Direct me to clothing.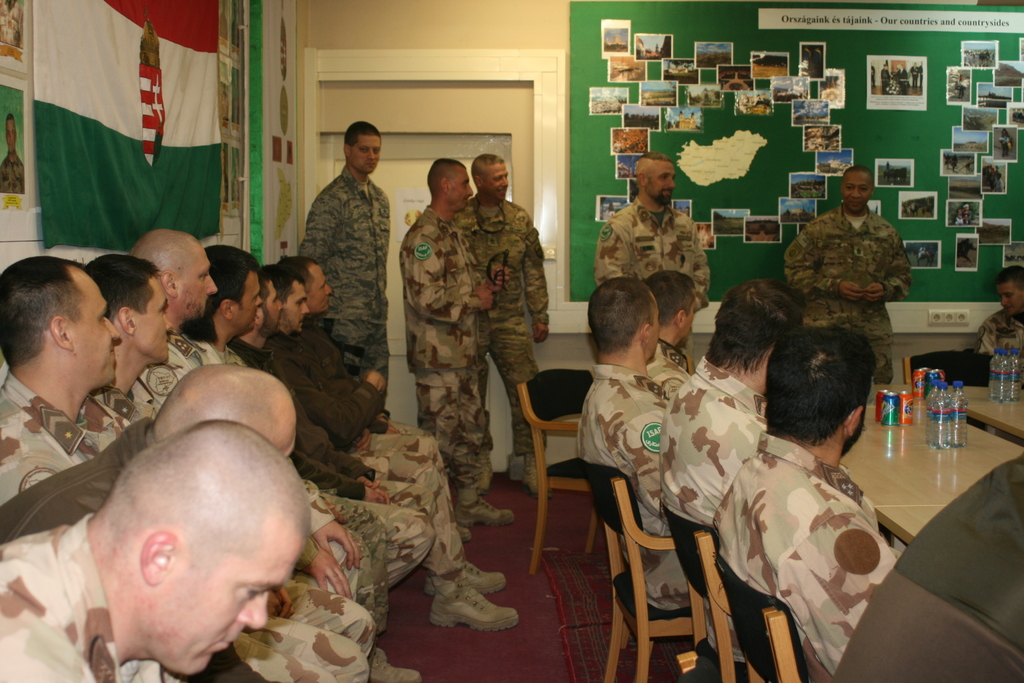
Direction: bbox(719, 432, 908, 682).
